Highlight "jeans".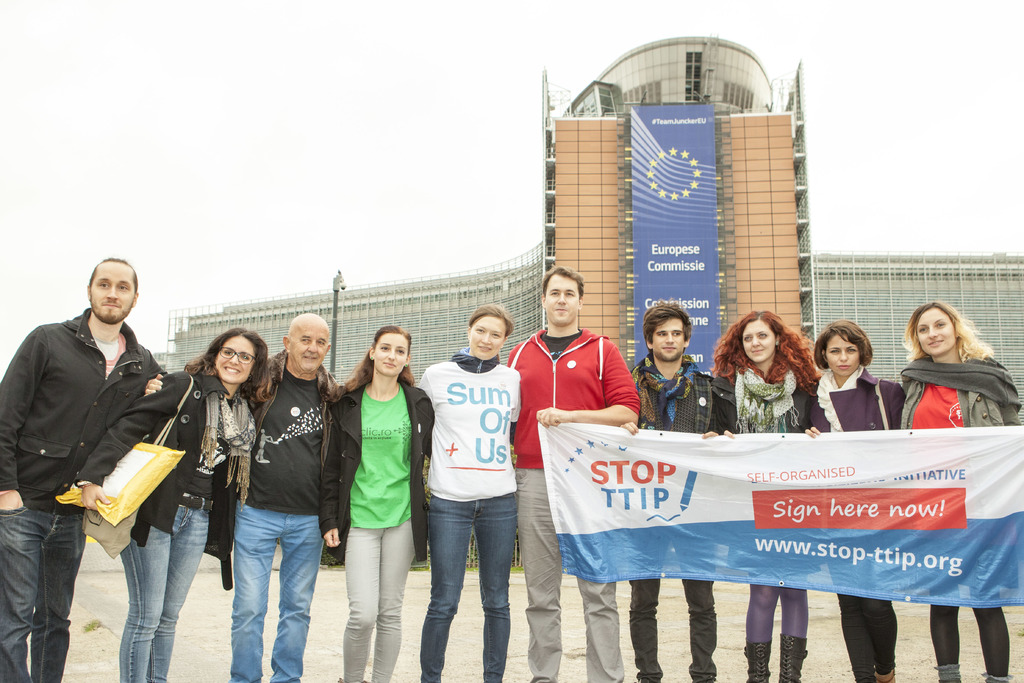
Highlighted region: [x1=744, y1=584, x2=809, y2=644].
